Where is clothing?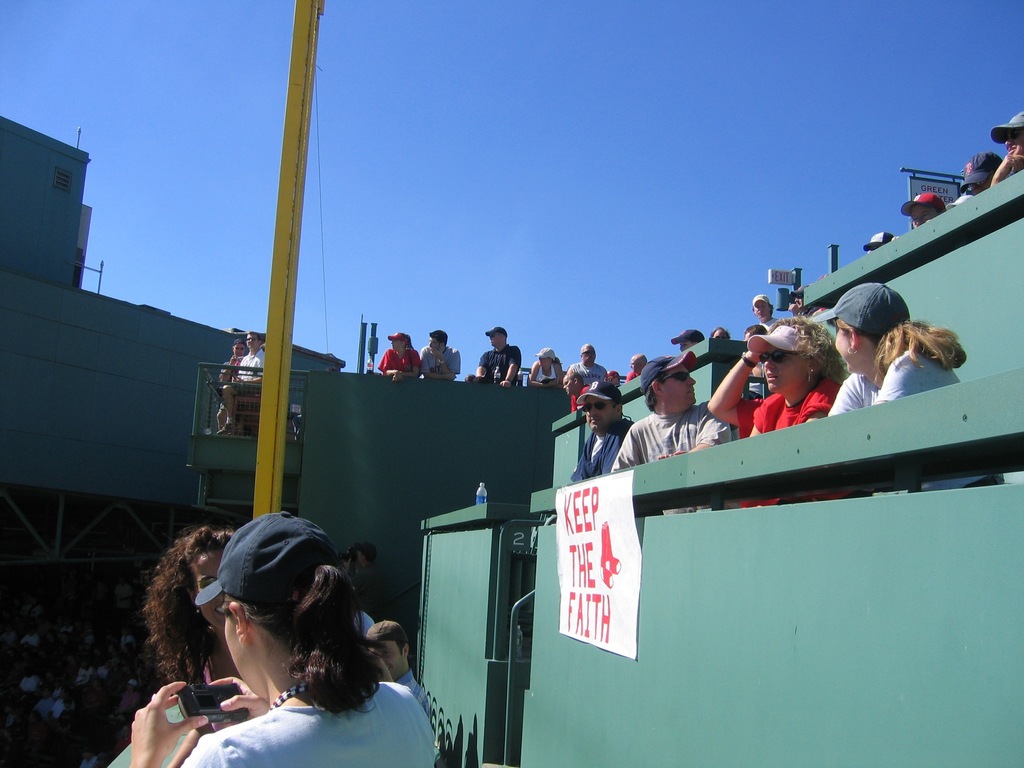
<region>349, 564, 381, 622</region>.
